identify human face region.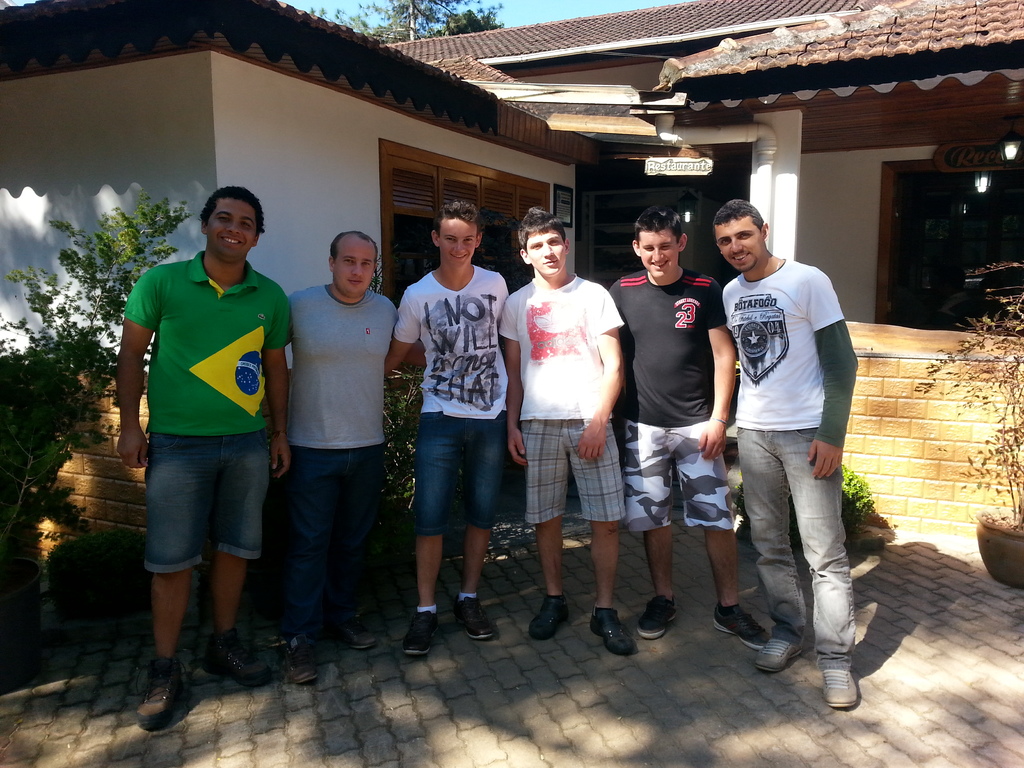
Region: [204,198,260,259].
